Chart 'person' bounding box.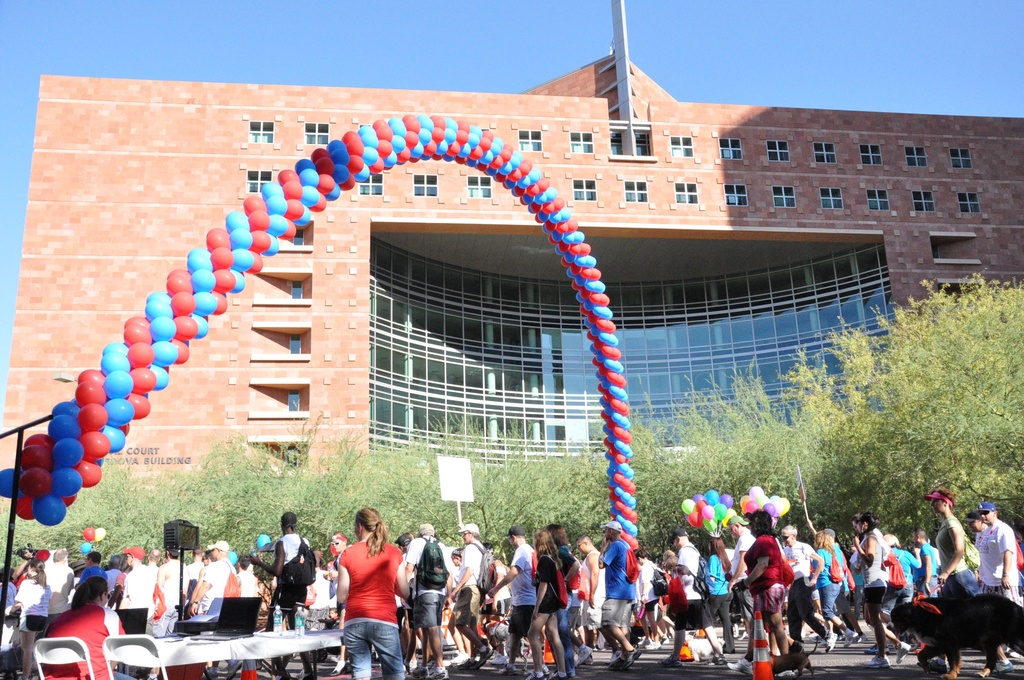
Charted: <bbox>35, 574, 122, 679</bbox>.
